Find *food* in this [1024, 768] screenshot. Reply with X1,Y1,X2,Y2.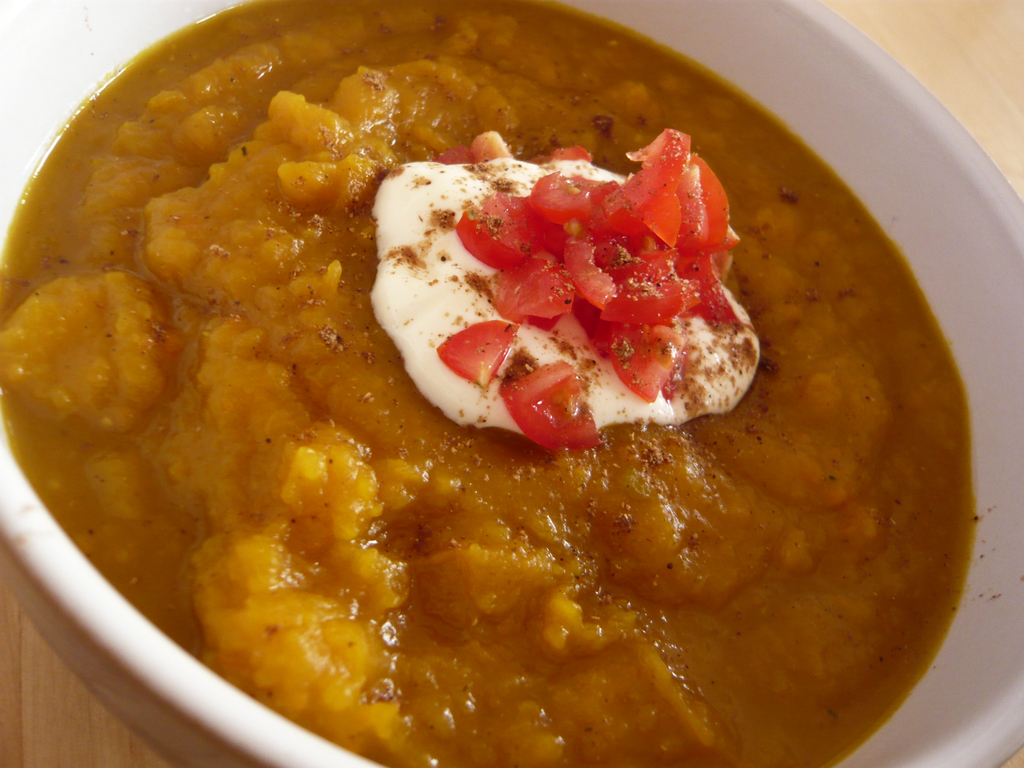
24,54,980,767.
